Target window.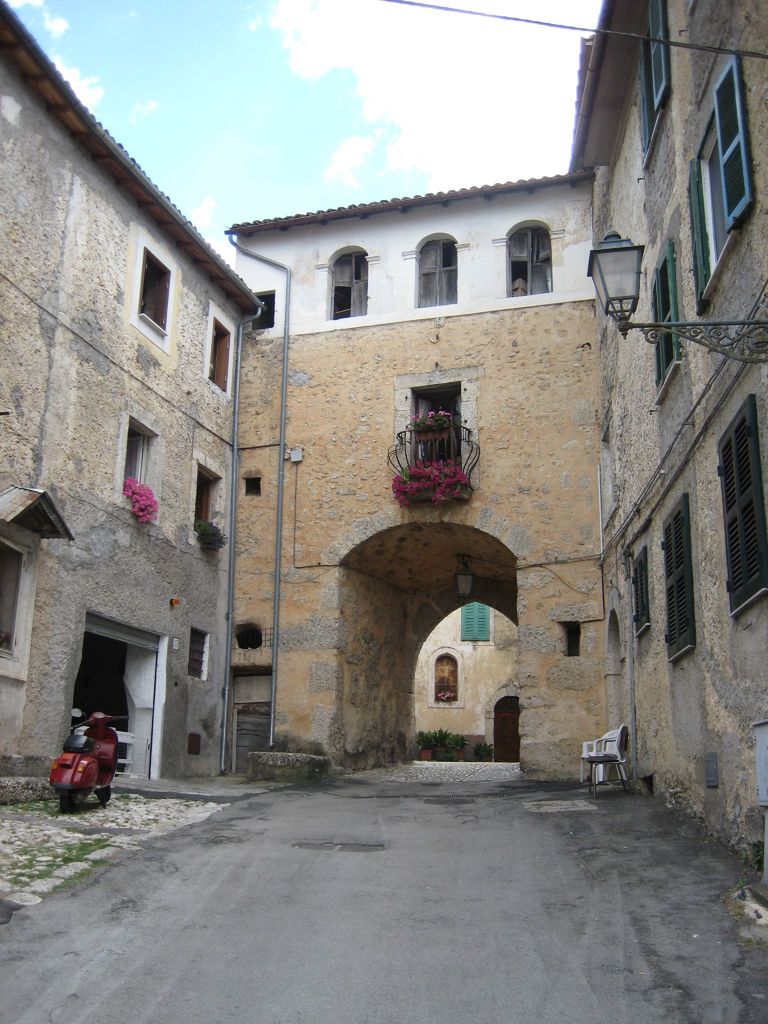
Target region: <bbox>645, 232, 673, 388</bbox>.
